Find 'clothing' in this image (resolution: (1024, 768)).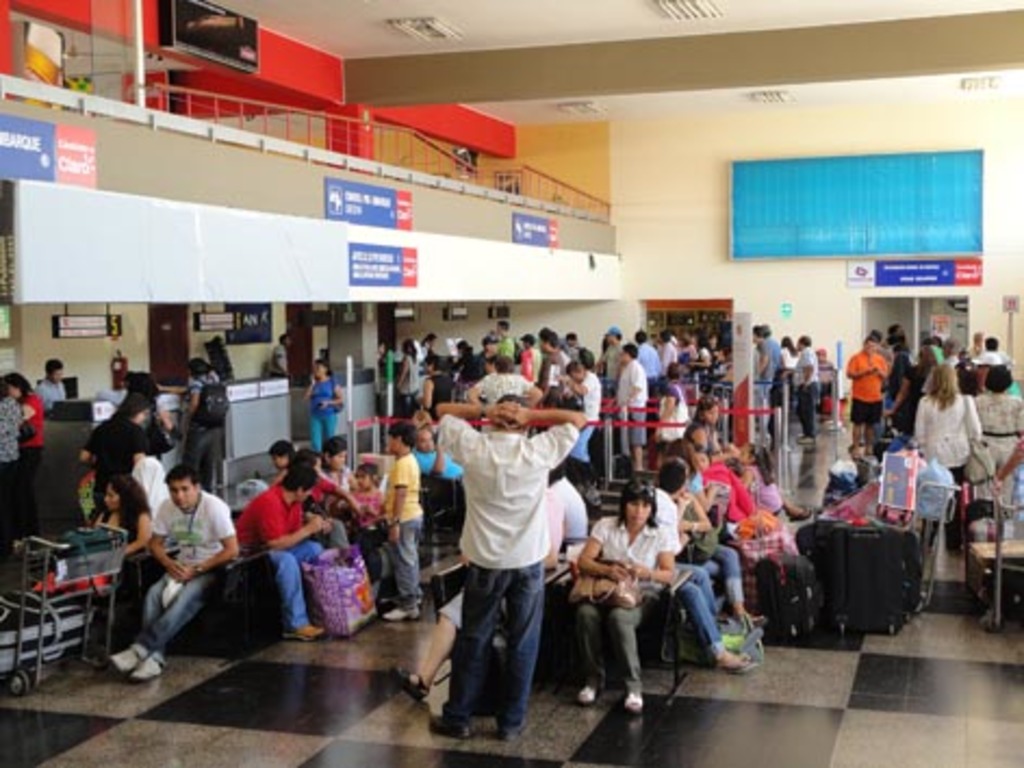
(x1=336, y1=482, x2=377, y2=568).
